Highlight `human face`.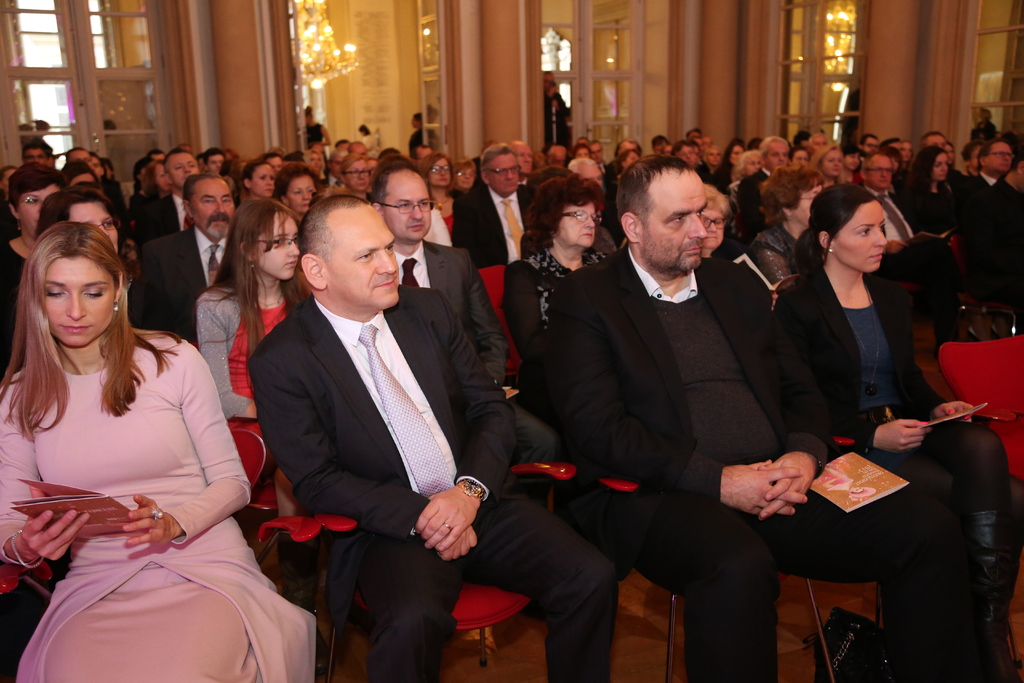
Highlighted region: bbox(251, 165, 276, 199).
